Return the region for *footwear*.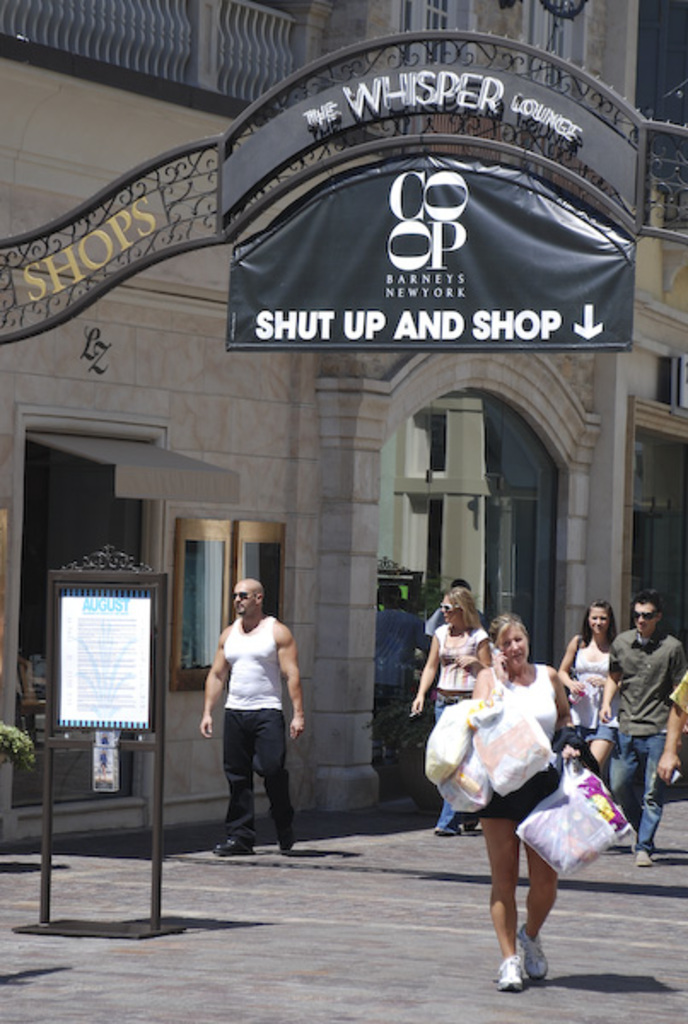
l=497, t=954, r=528, b=988.
